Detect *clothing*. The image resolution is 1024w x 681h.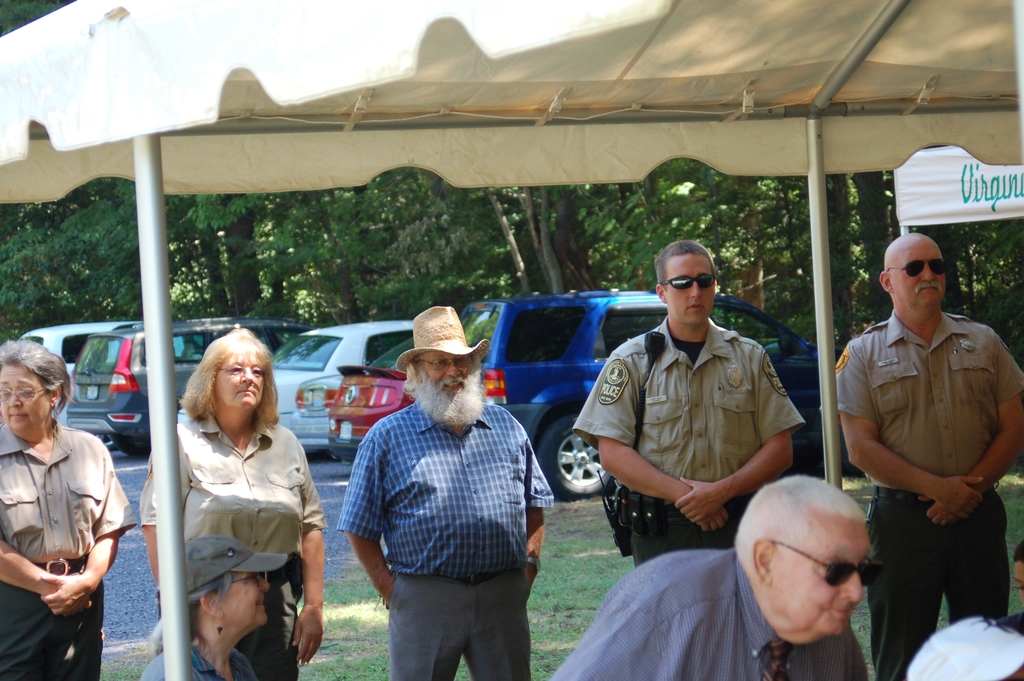
left=569, top=315, right=808, bottom=569.
